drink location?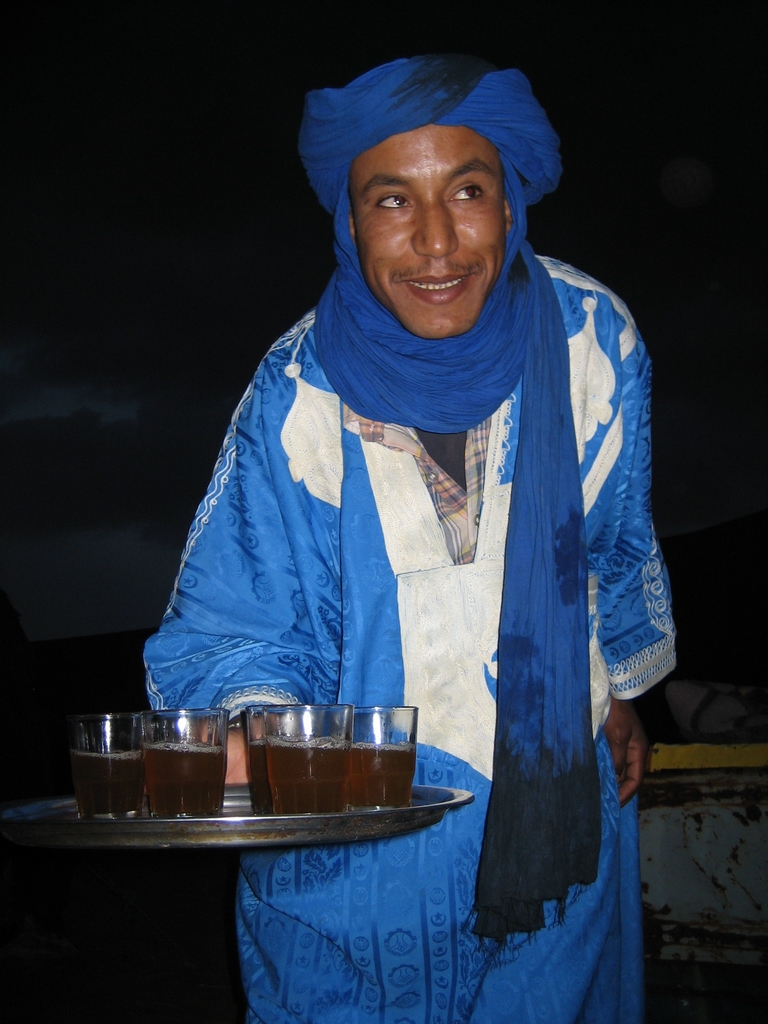
crop(246, 741, 268, 813)
